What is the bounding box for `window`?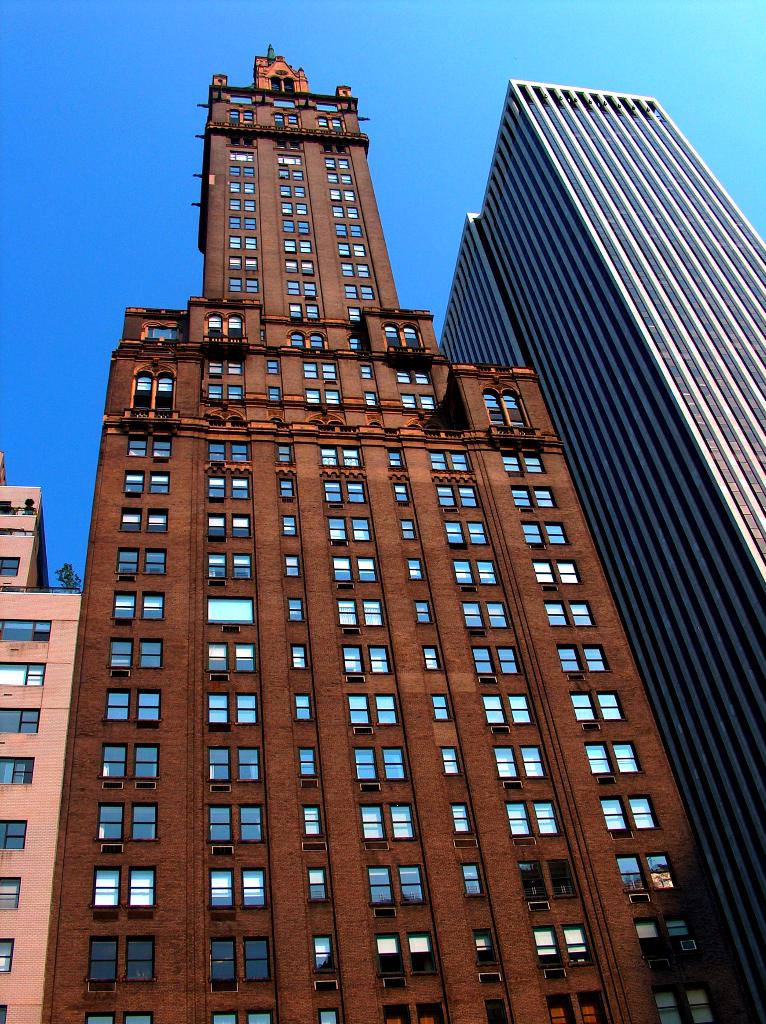
bbox=[228, 166, 255, 177].
